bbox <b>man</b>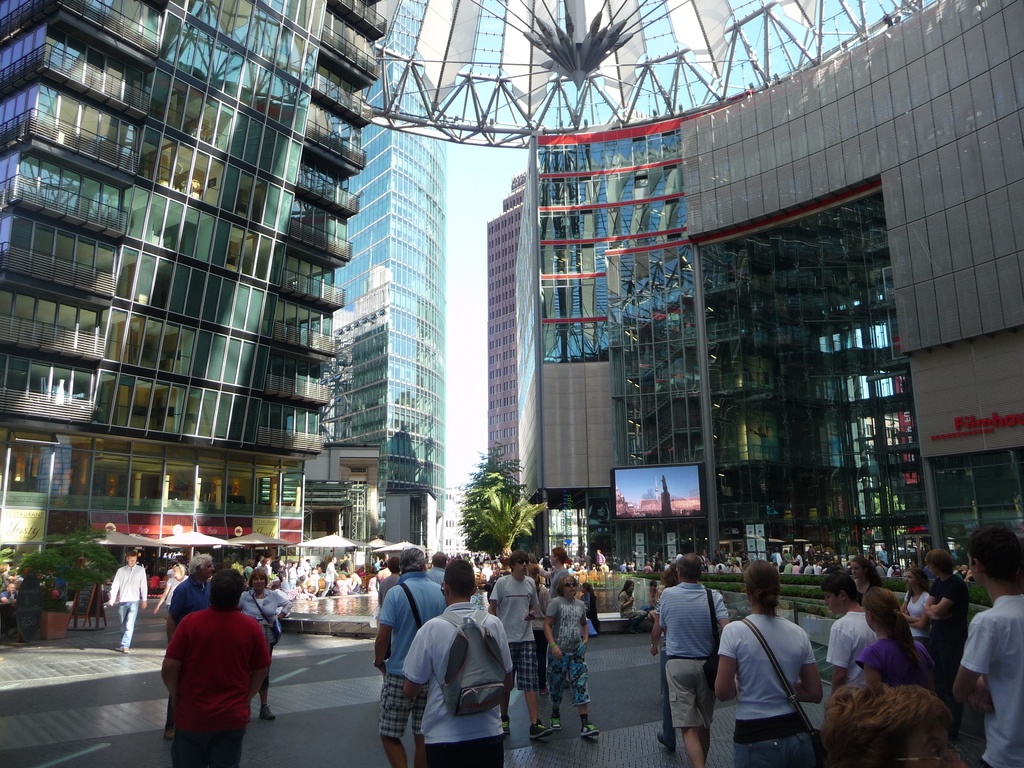
[401,554,514,767]
